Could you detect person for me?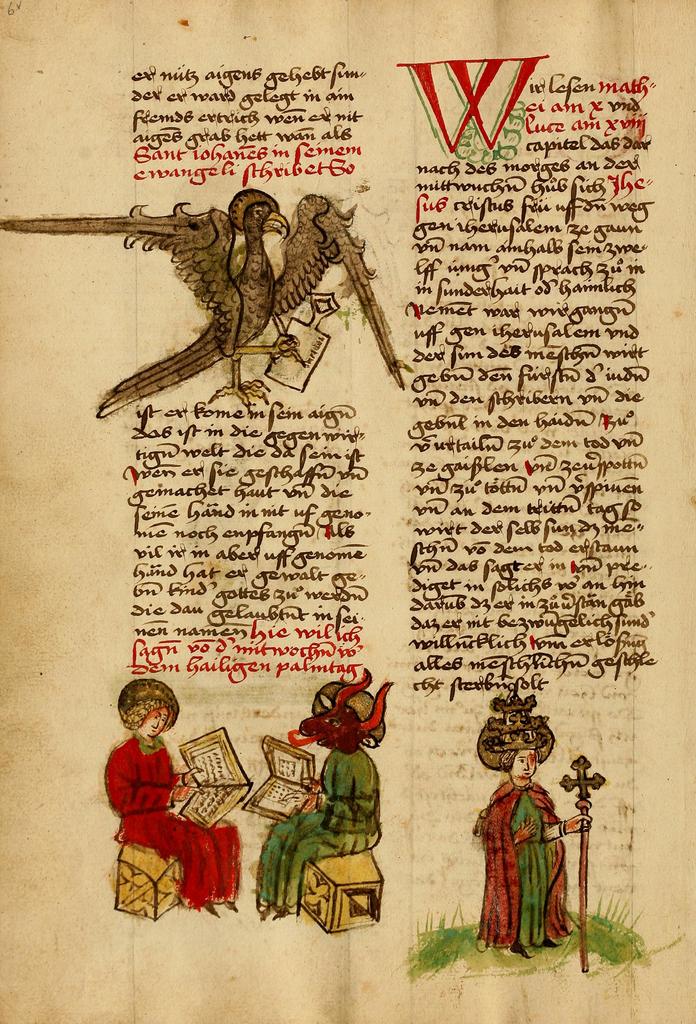
Detection result: l=101, t=677, r=241, b=918.
